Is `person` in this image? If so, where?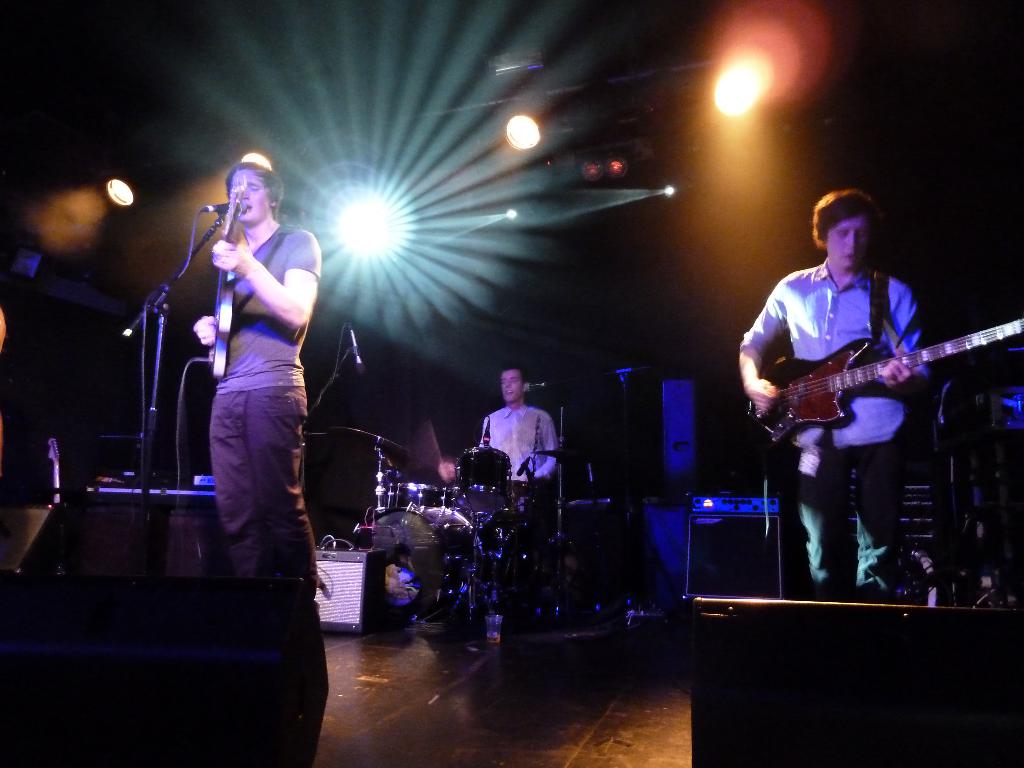
Yes, at (163, 154, 335, 674).
